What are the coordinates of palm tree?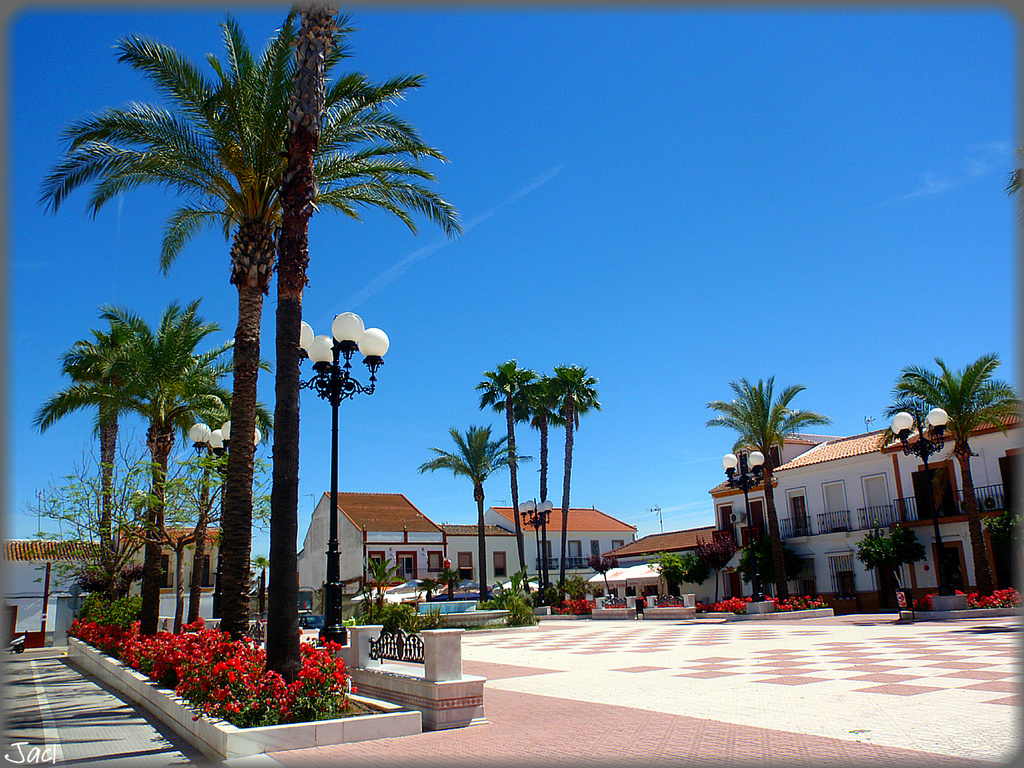
481:355:536:592.
